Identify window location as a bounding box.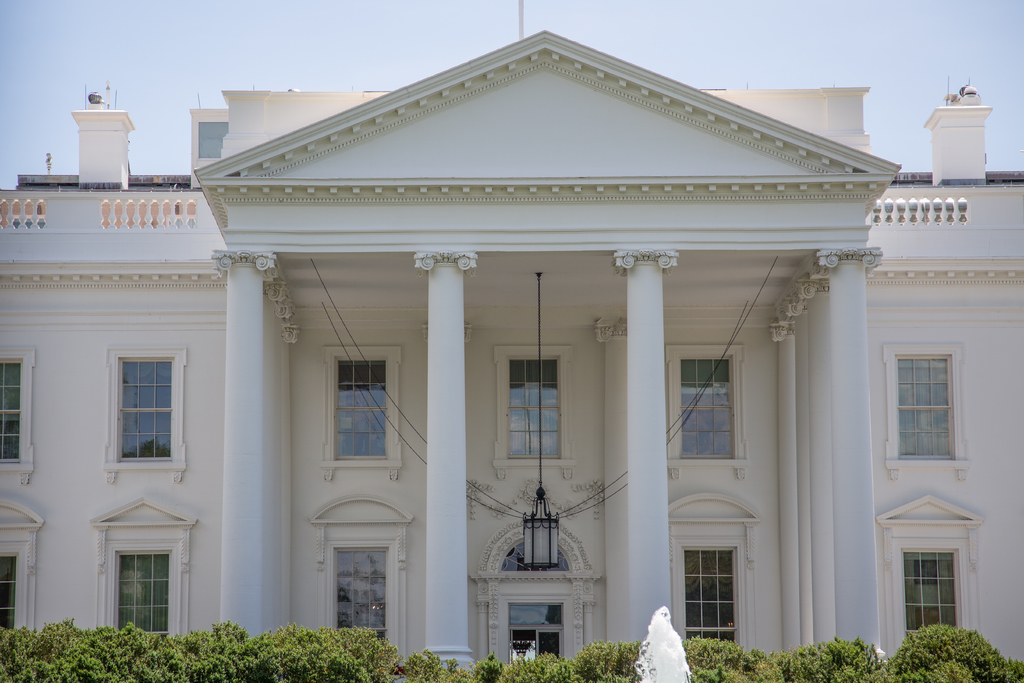
[664, 339, 746, 488].
